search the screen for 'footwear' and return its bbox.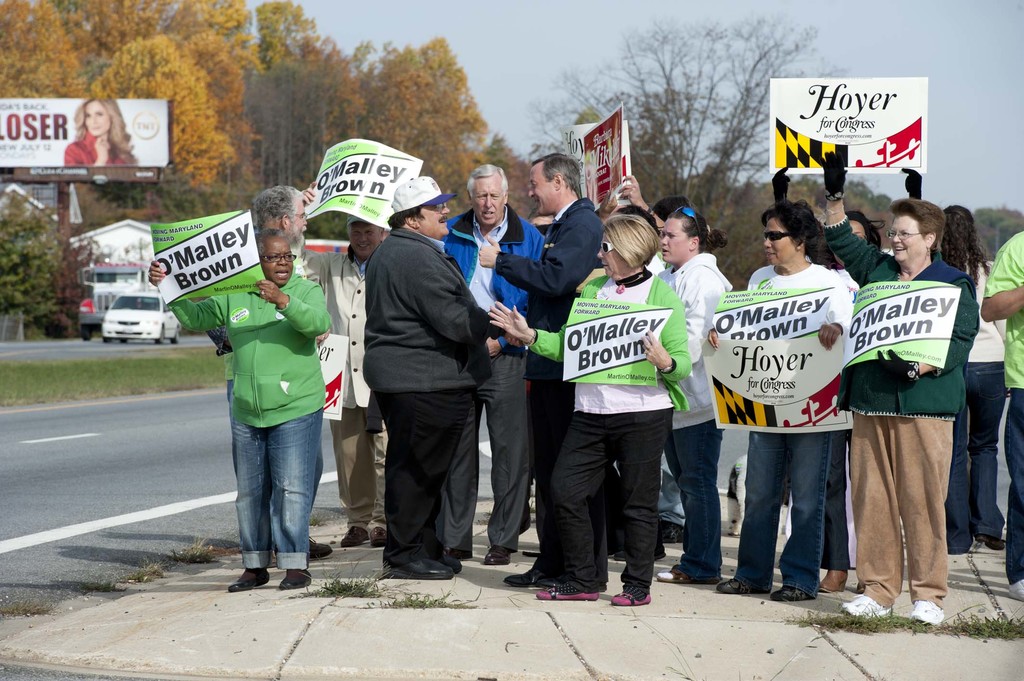
Found: 228,571,269,592.
